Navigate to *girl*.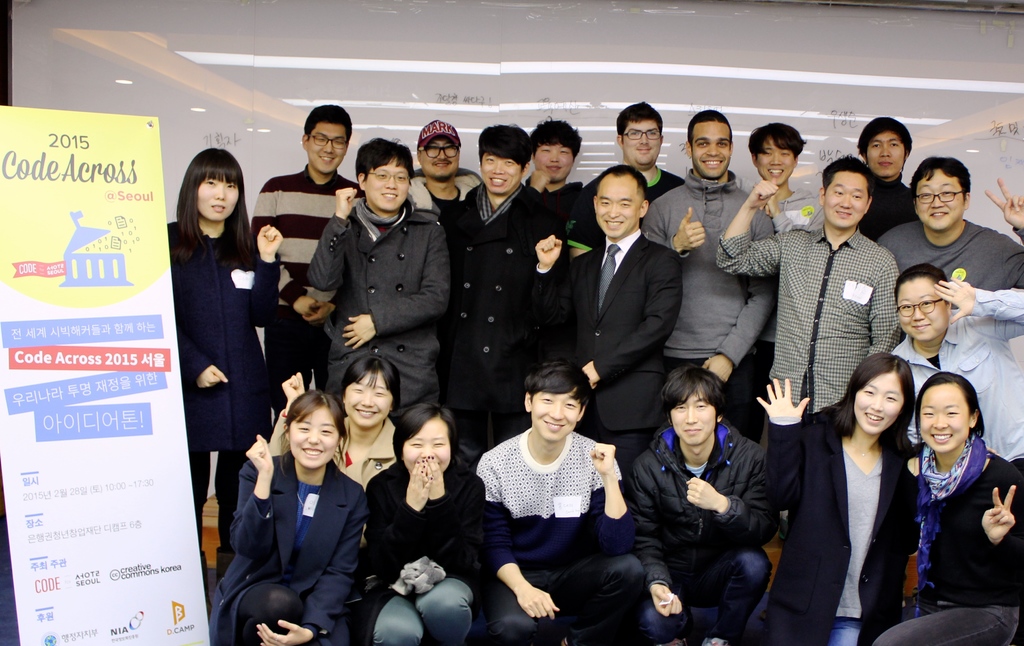
Navigation target: box(361, 400, 484, 645).
